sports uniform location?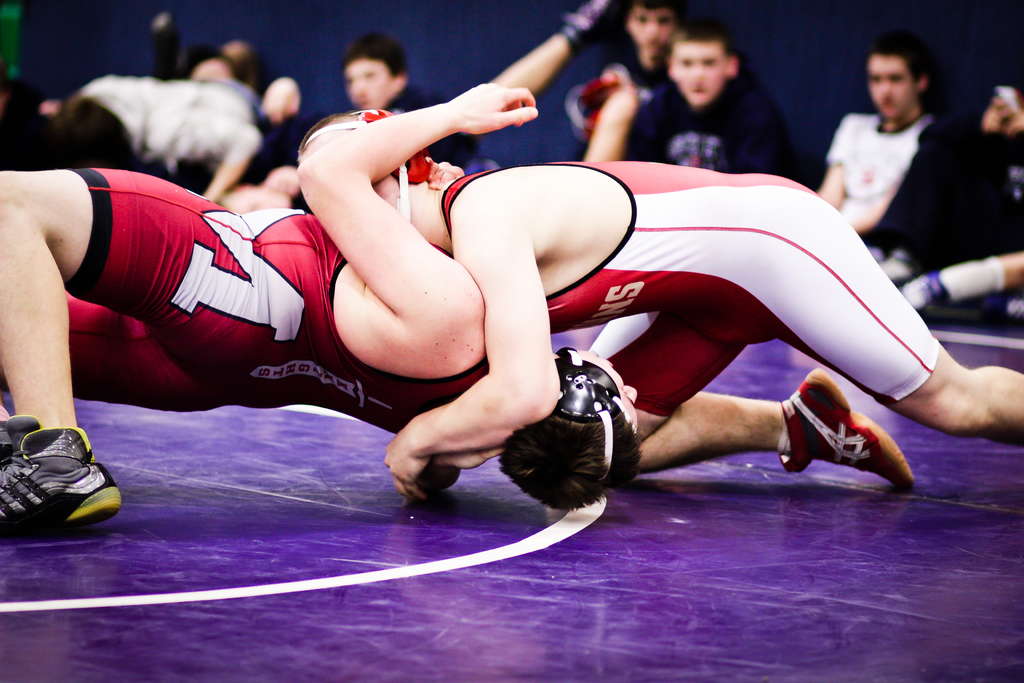
0, 170, 622, 534
